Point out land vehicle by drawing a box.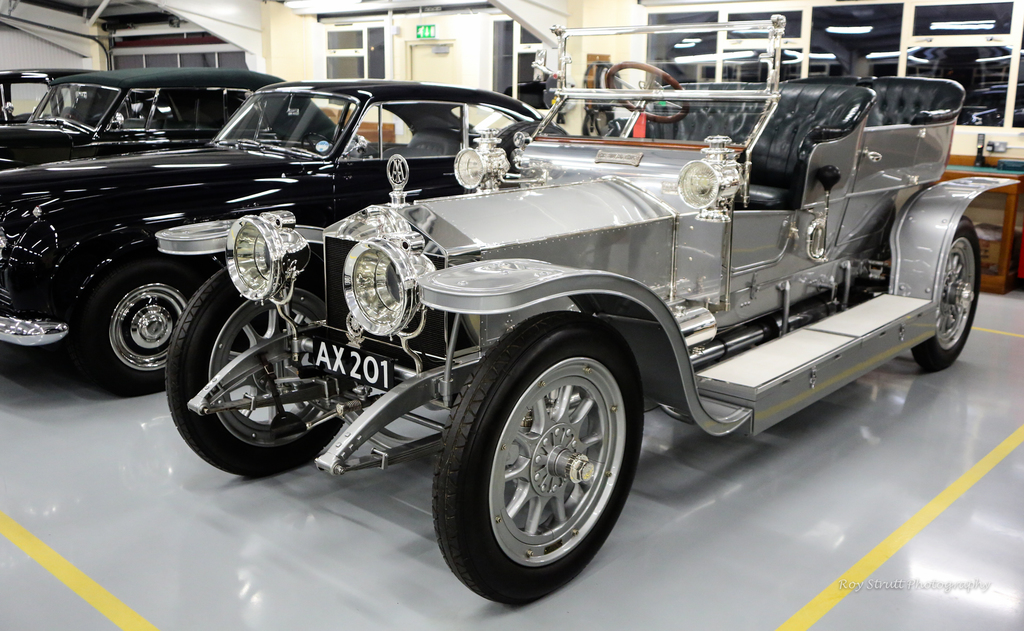
[x1=63, y1=41, x2=981, y2=589].
